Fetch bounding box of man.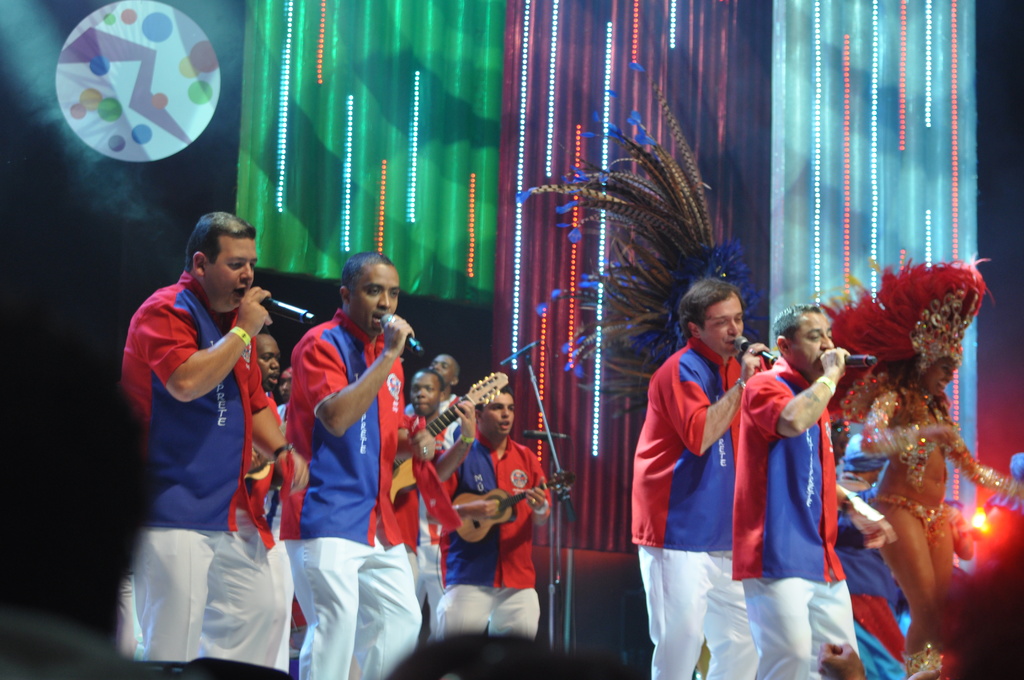
Bbox: crop(282, 367, 289, 421).
